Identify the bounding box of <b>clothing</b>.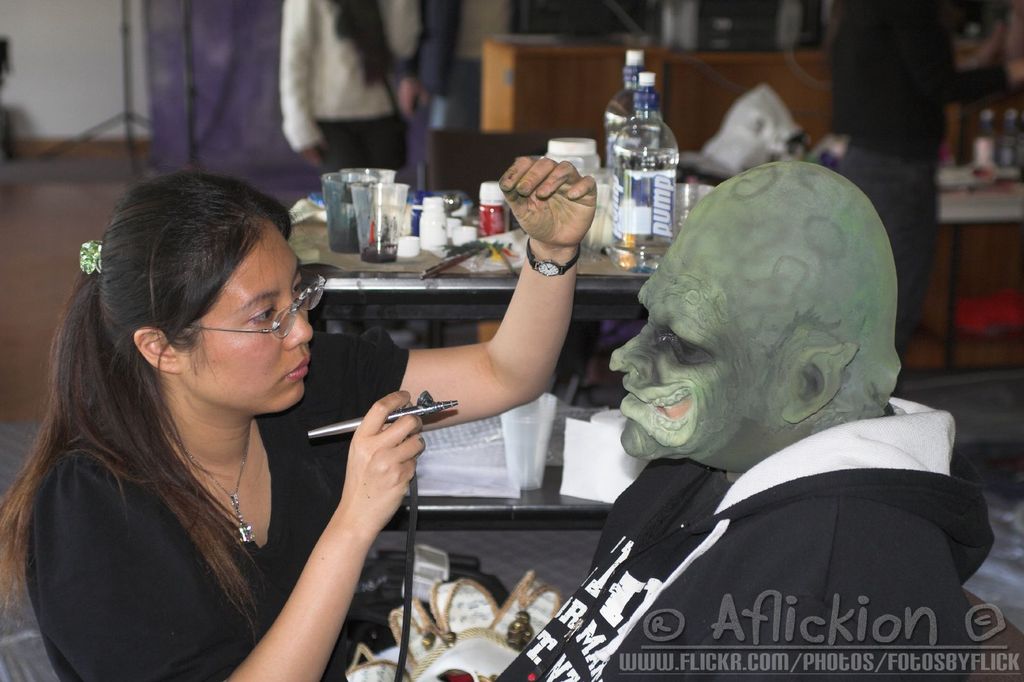
536 387 1007 674.
